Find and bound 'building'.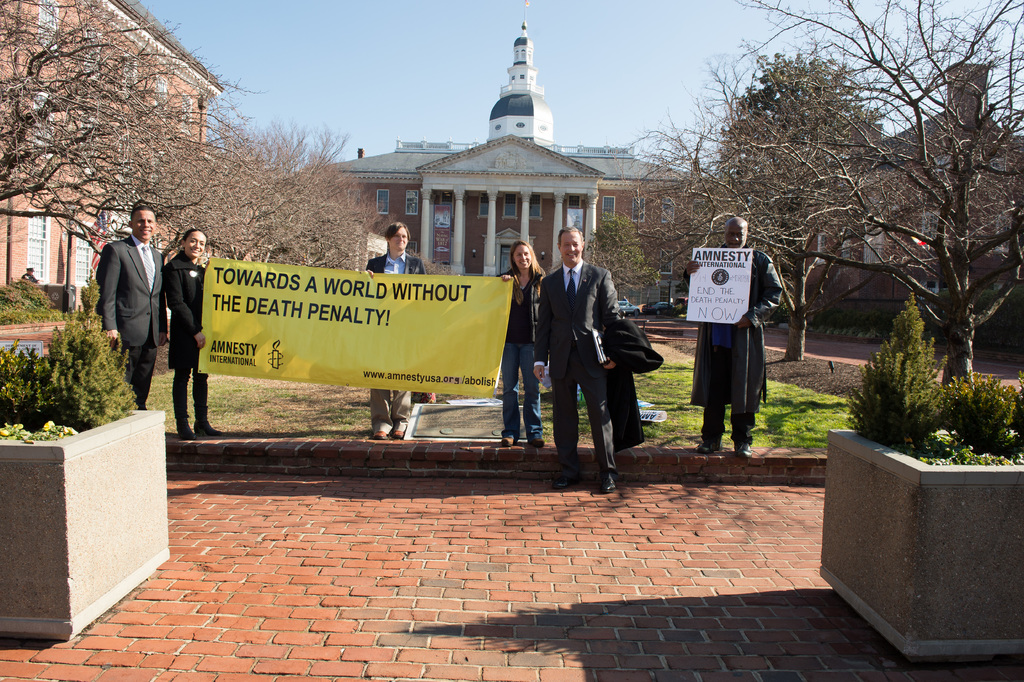
Bound: bbox=[294, 31, 740, 311].
